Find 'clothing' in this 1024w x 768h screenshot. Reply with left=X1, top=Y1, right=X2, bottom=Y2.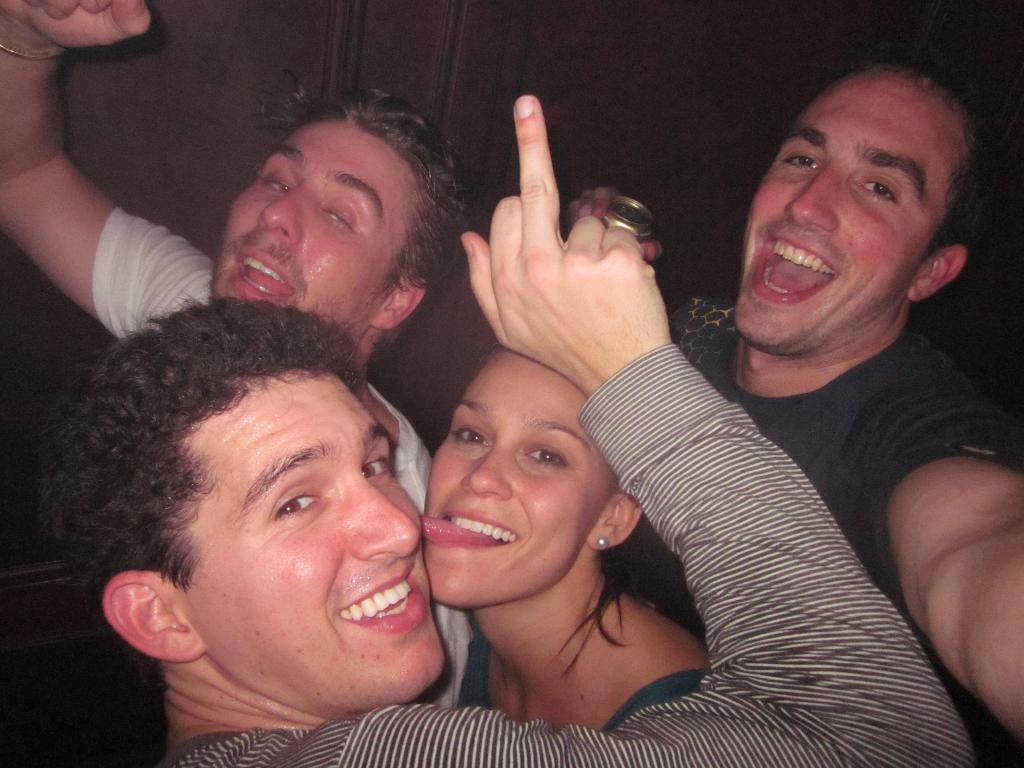
left=163, top=346, right=972, bottom=767.
